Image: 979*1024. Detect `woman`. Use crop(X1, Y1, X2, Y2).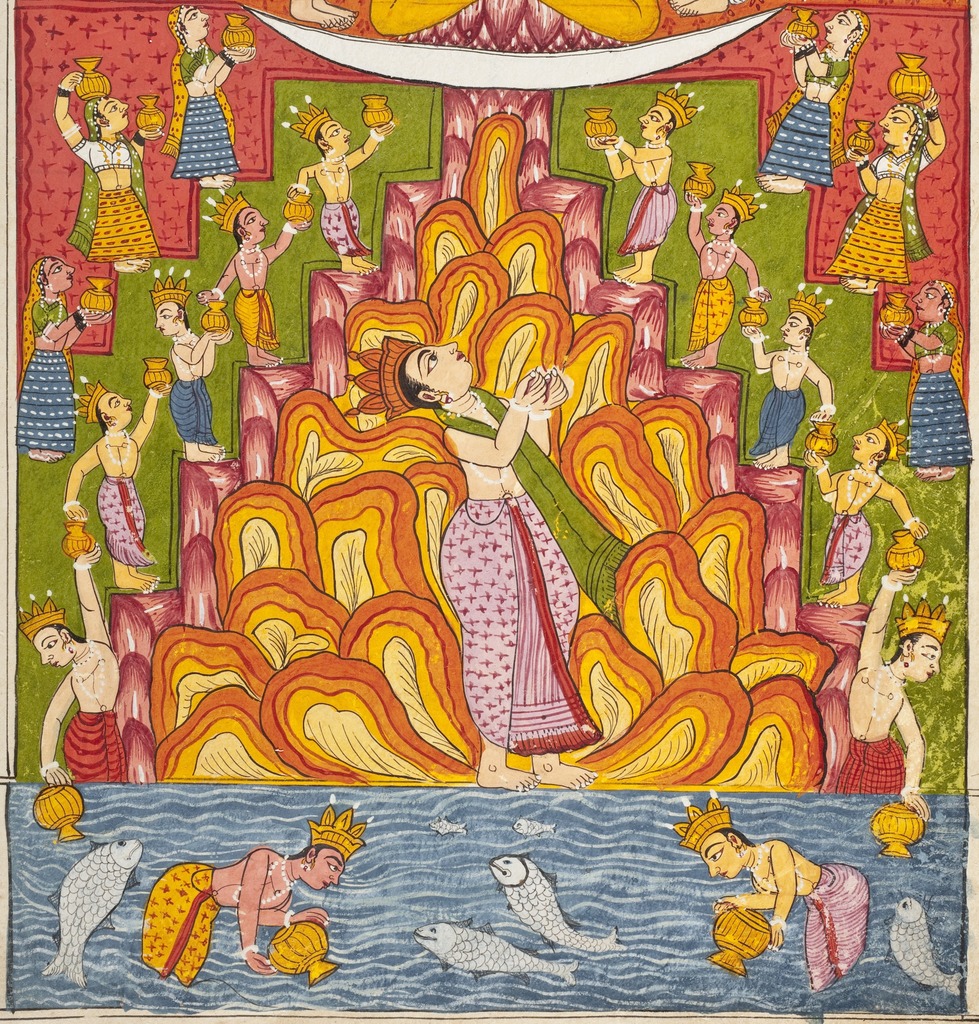
crop(821, 86, 951, 290).
